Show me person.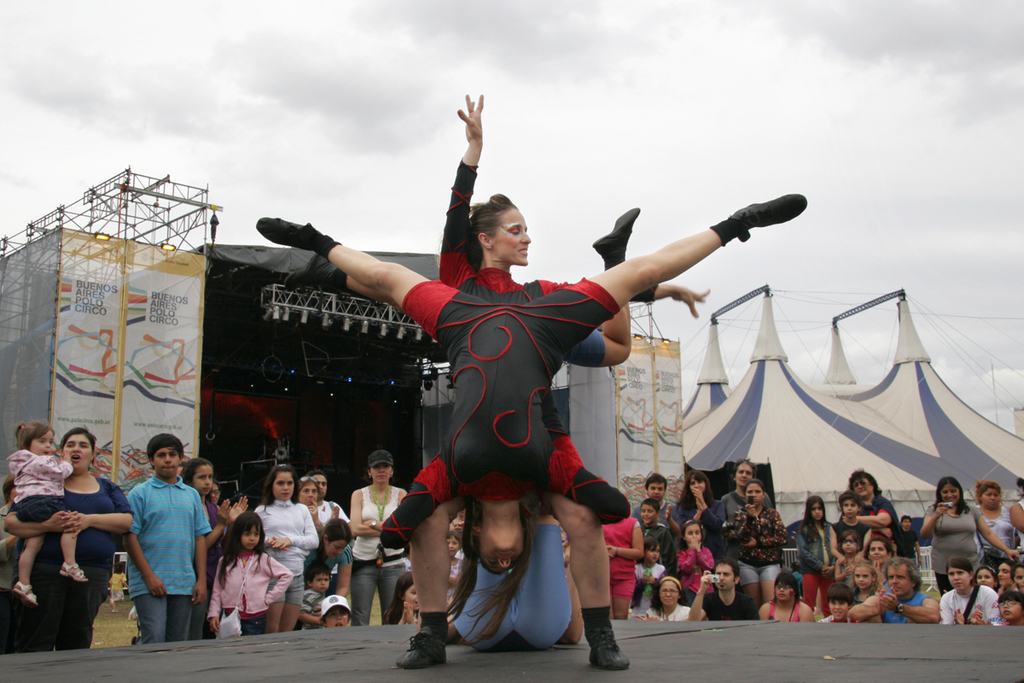
person is here: left=250, top=188, right=813, bottom=547.
